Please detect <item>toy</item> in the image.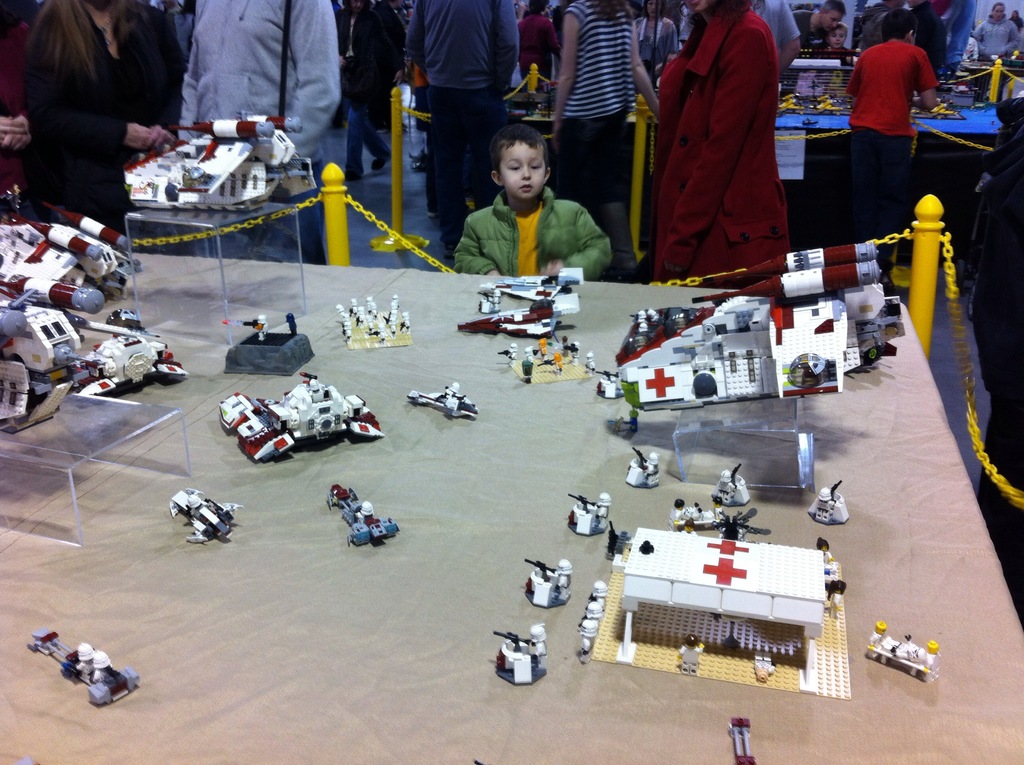
box=[516, 562, 579, 606].
